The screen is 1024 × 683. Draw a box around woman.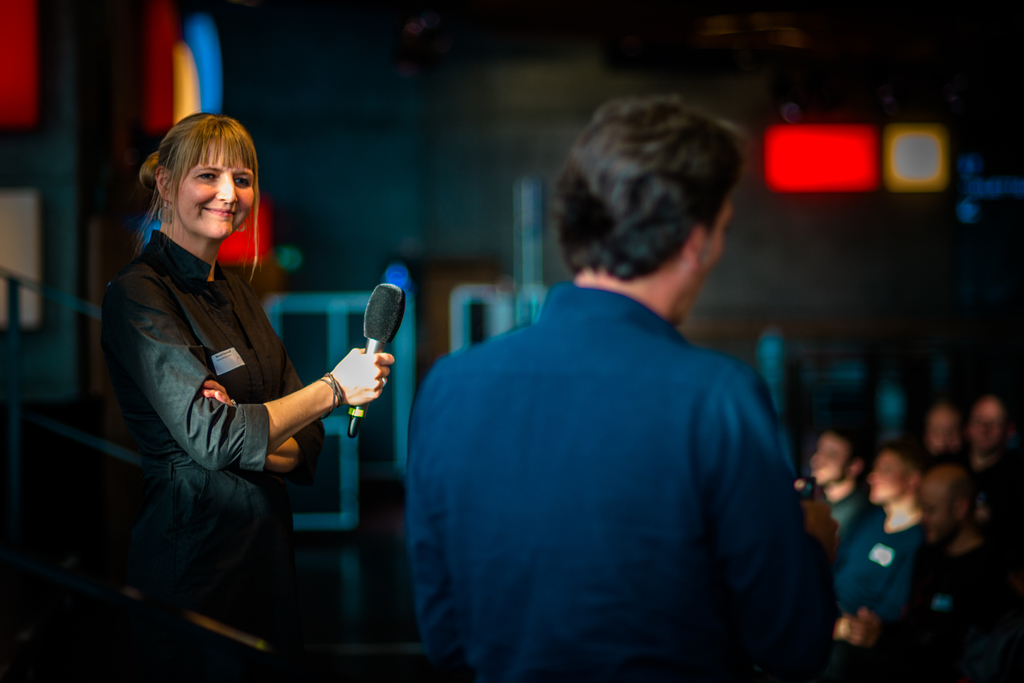
[118,111,349,670].
